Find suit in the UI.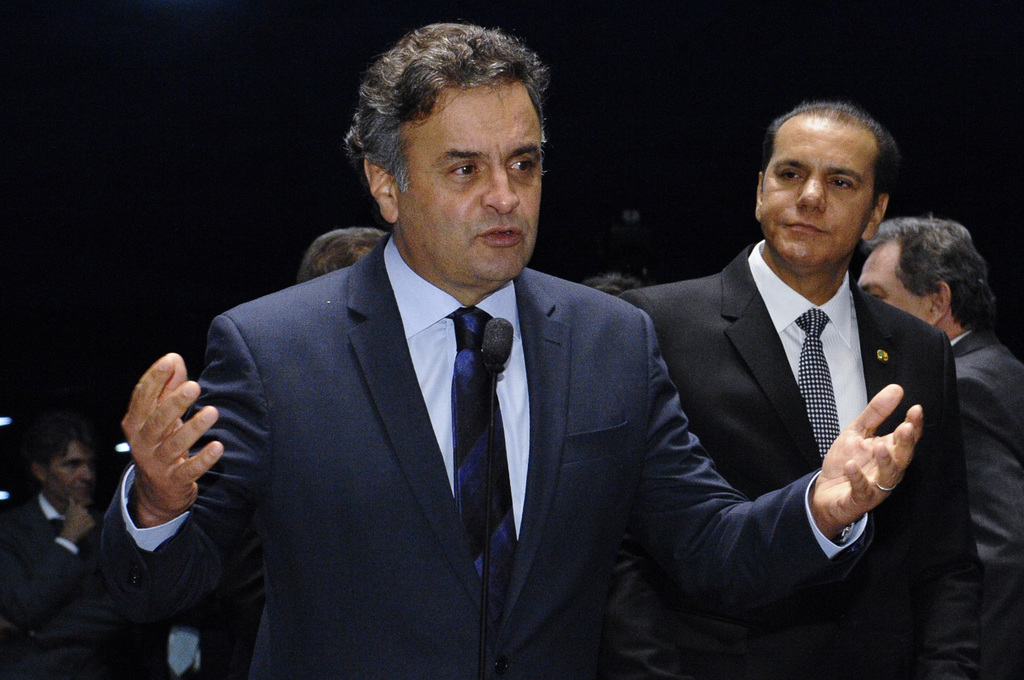
UI element at BBox(612, 235, 989, 679).
